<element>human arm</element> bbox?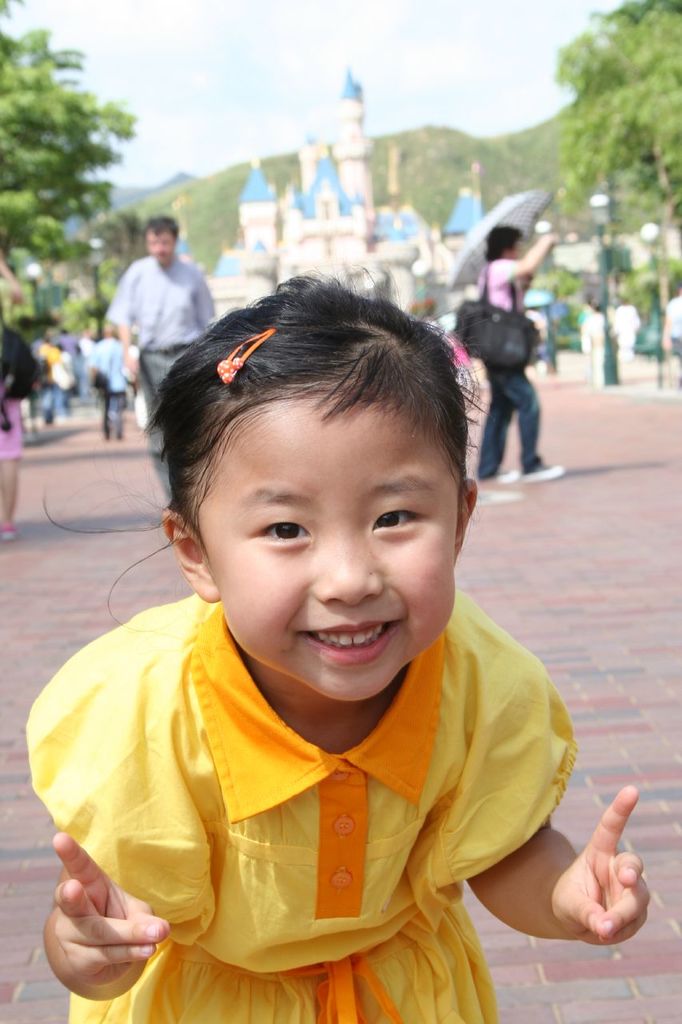
Rect(490, 818, 674, 962)
